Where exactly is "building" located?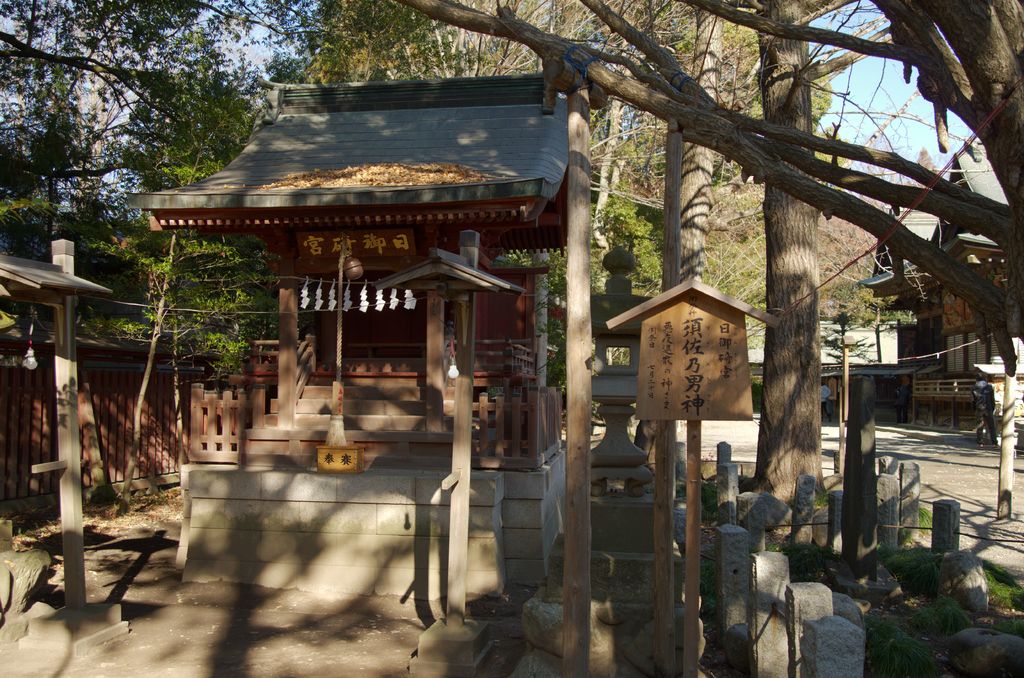
Its bounding box is 855,144,1023,416.
